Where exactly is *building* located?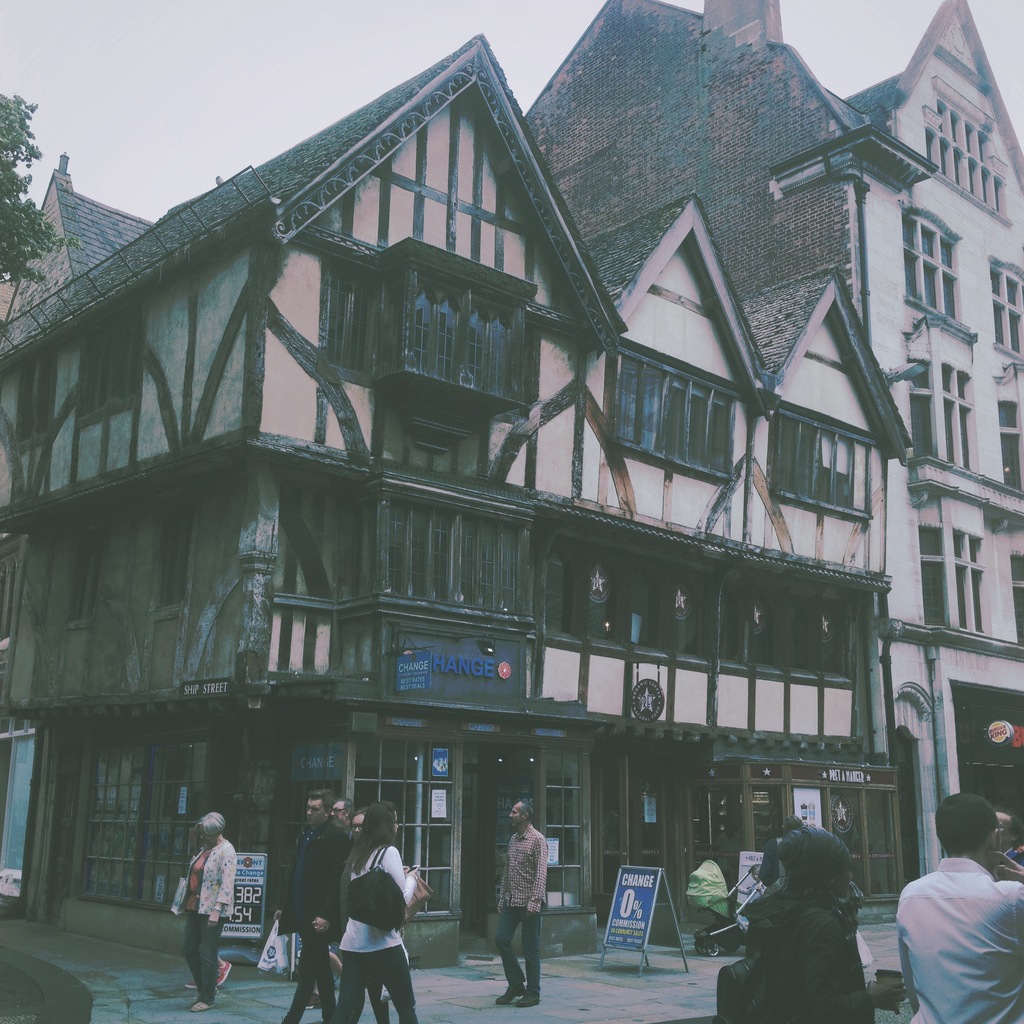
Its bounding box is {"left": 0, "top": 0, "right": 1023, "bottom": 960}.
